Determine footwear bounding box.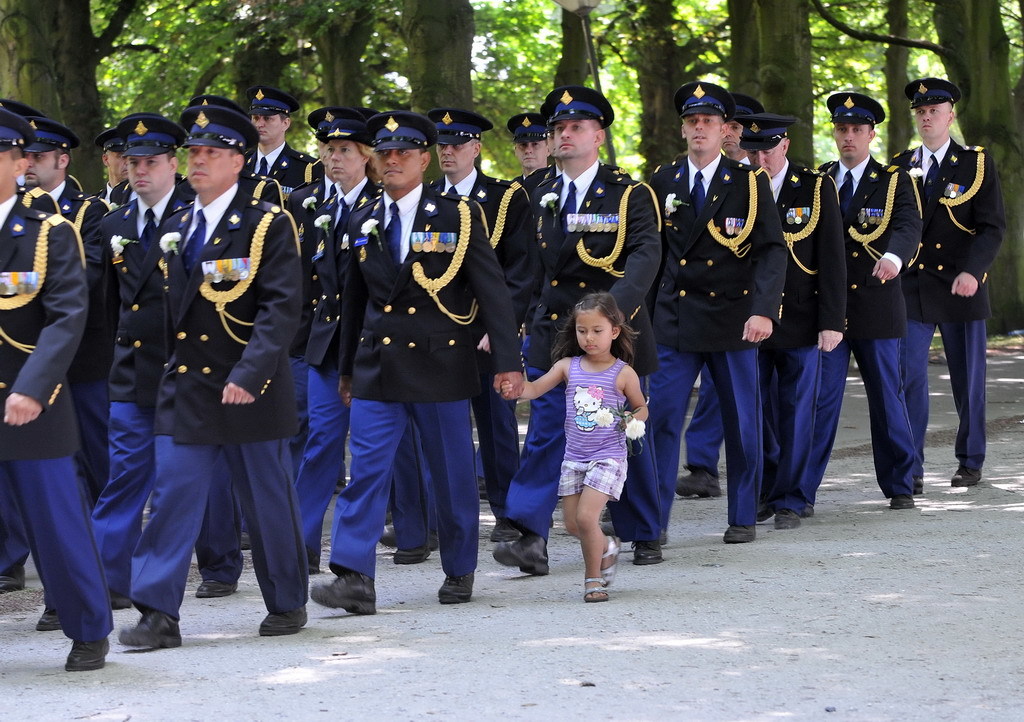
Determined: l=0, t=560, r=31, b=589.
